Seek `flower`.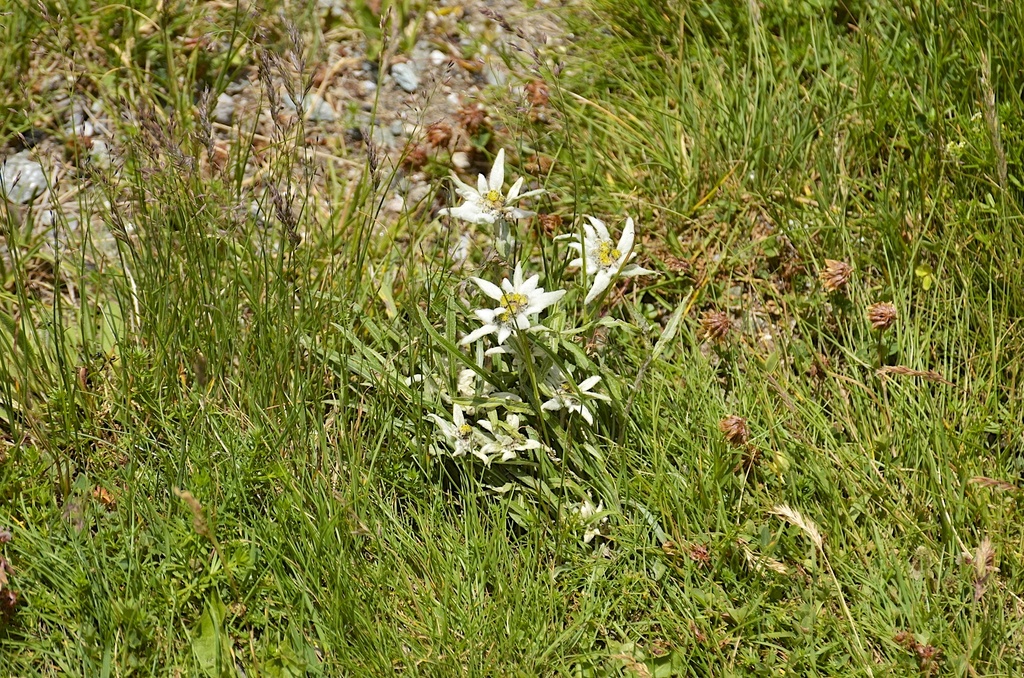
(563,494,611,539).
